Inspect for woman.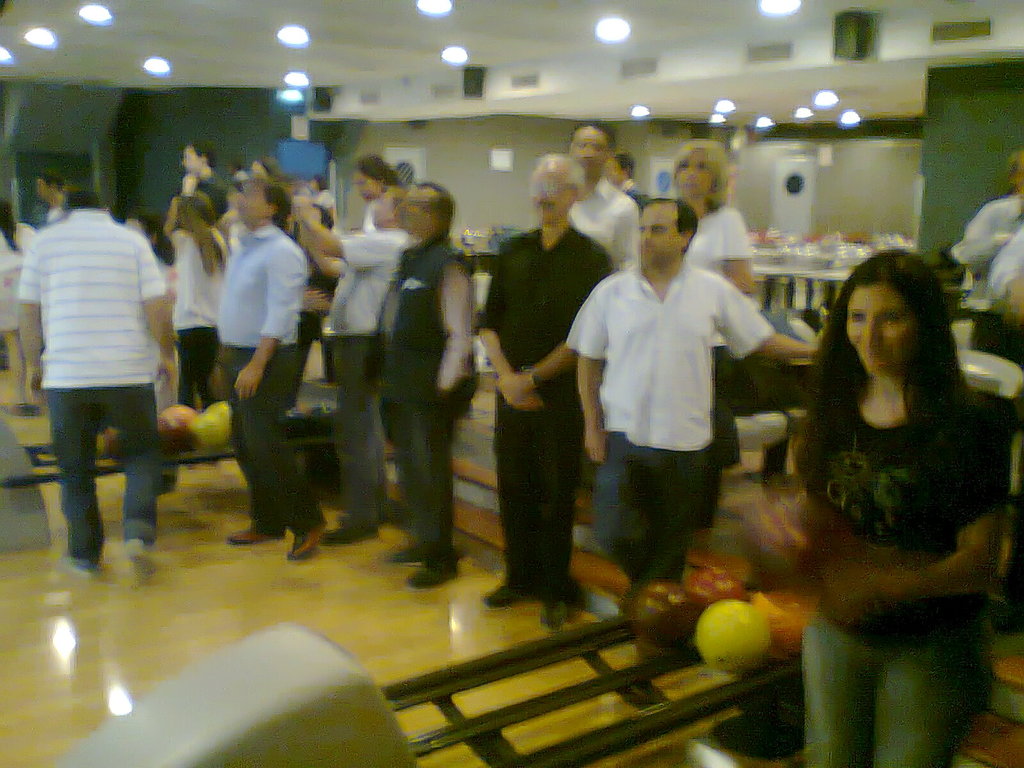
Inspection: [669, 139, 753, 547].
